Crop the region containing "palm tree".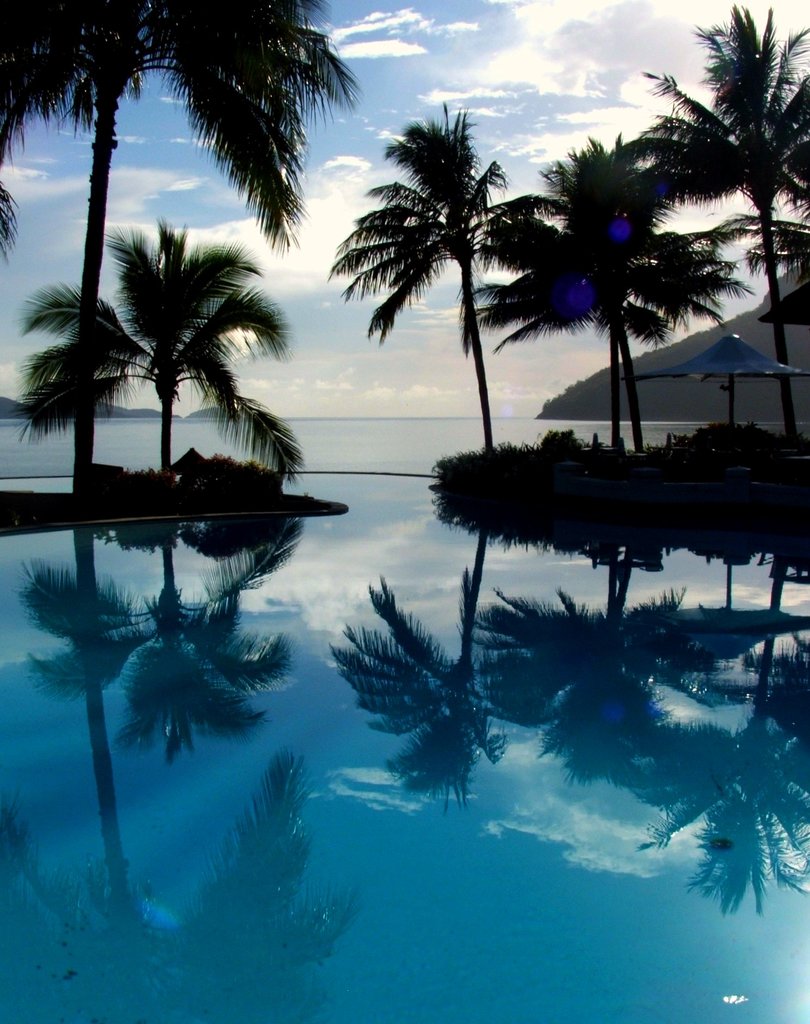
Crop region: rect(43, 220, 277, 622).
